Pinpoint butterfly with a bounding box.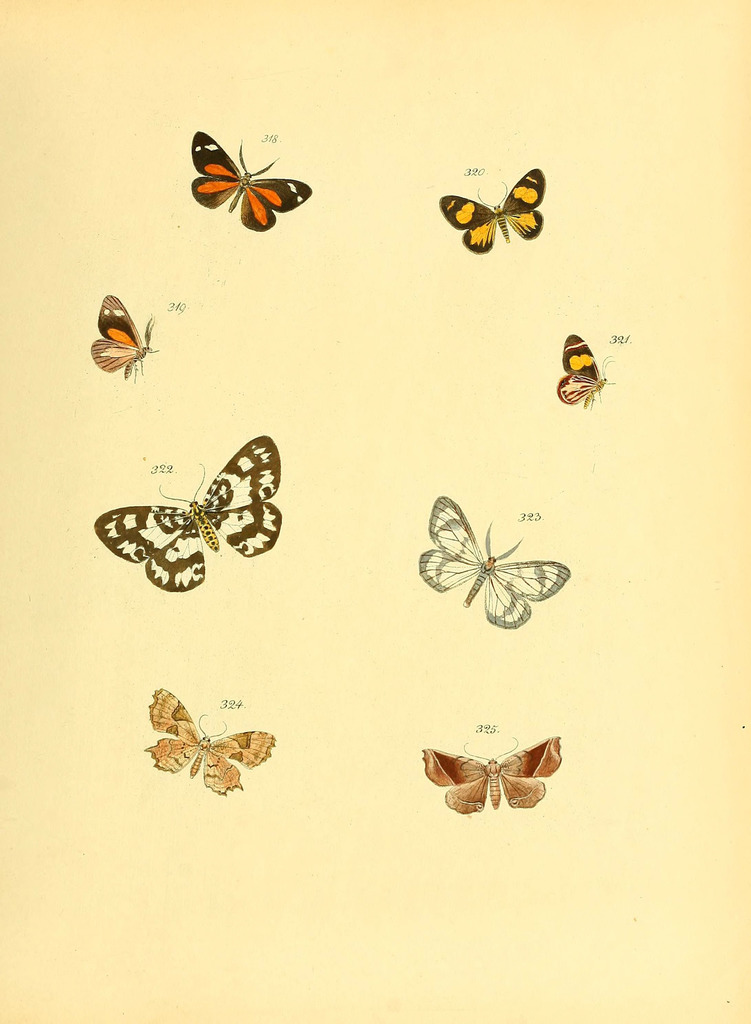
region(415, 493, 577, 633).
